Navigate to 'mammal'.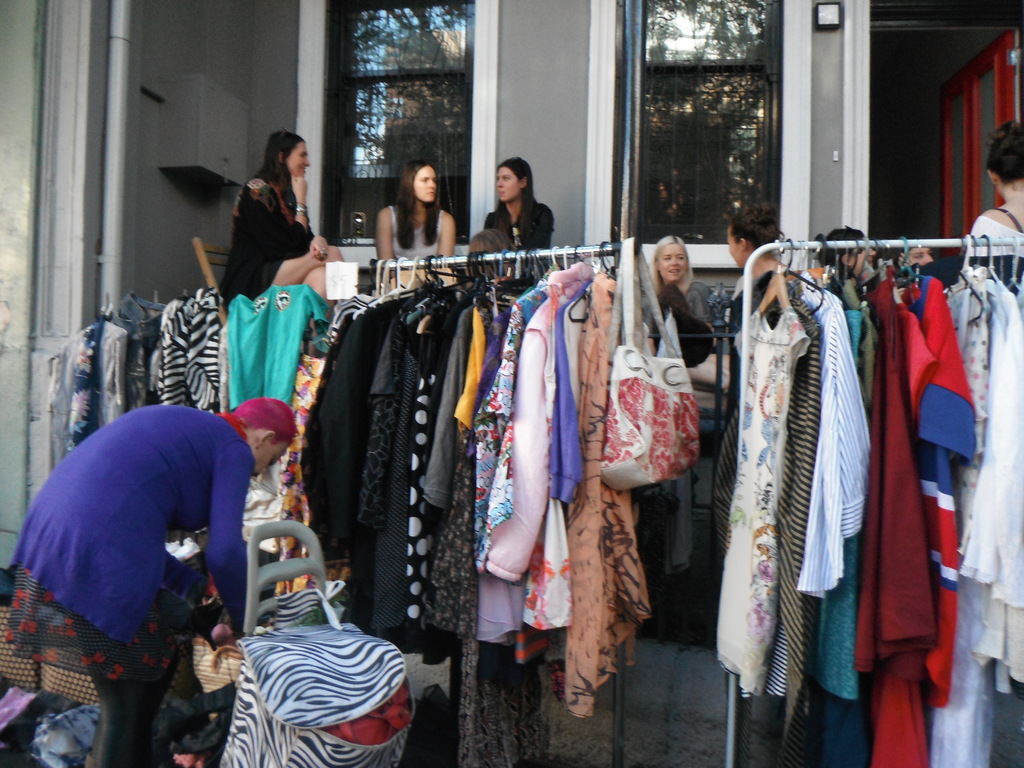
Navigation target: bbox=(376, 156, 457, 280).
